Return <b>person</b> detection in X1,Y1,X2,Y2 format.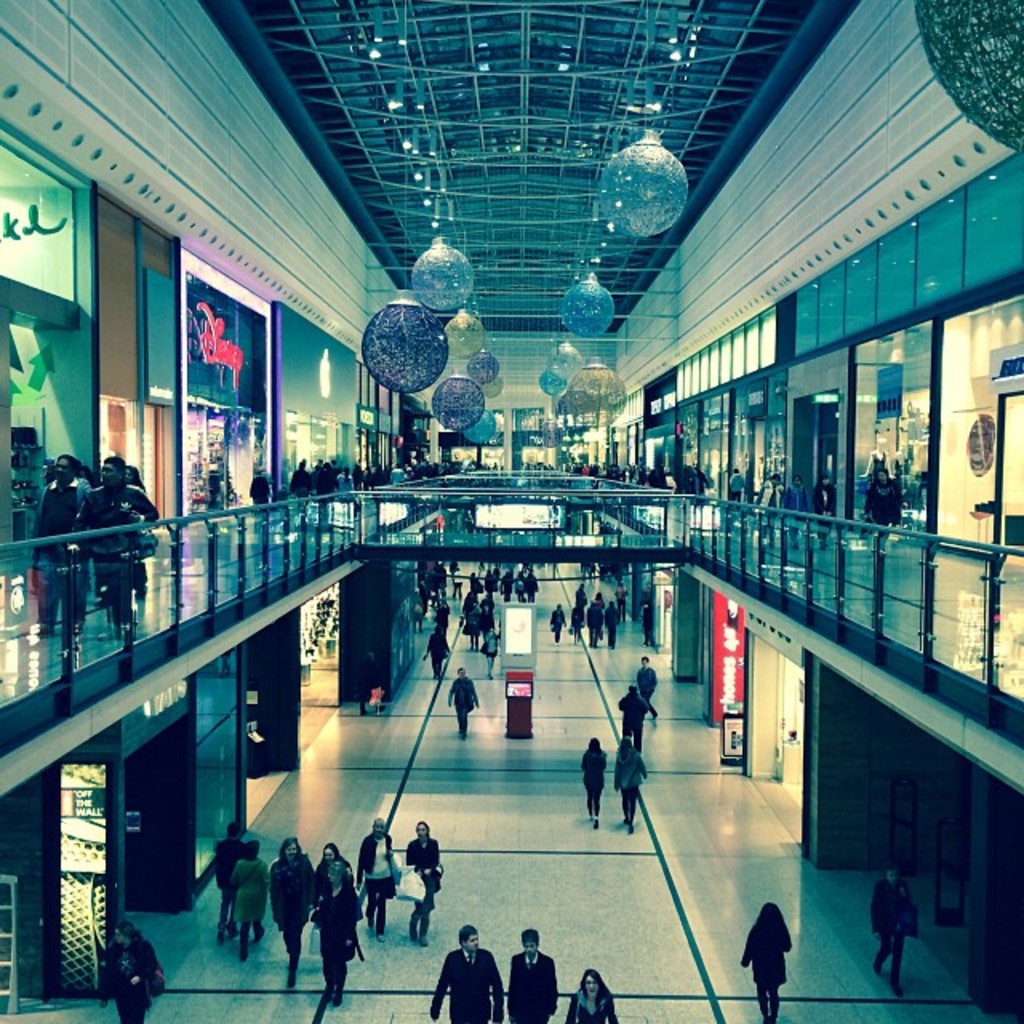
565,968,618,1022.
